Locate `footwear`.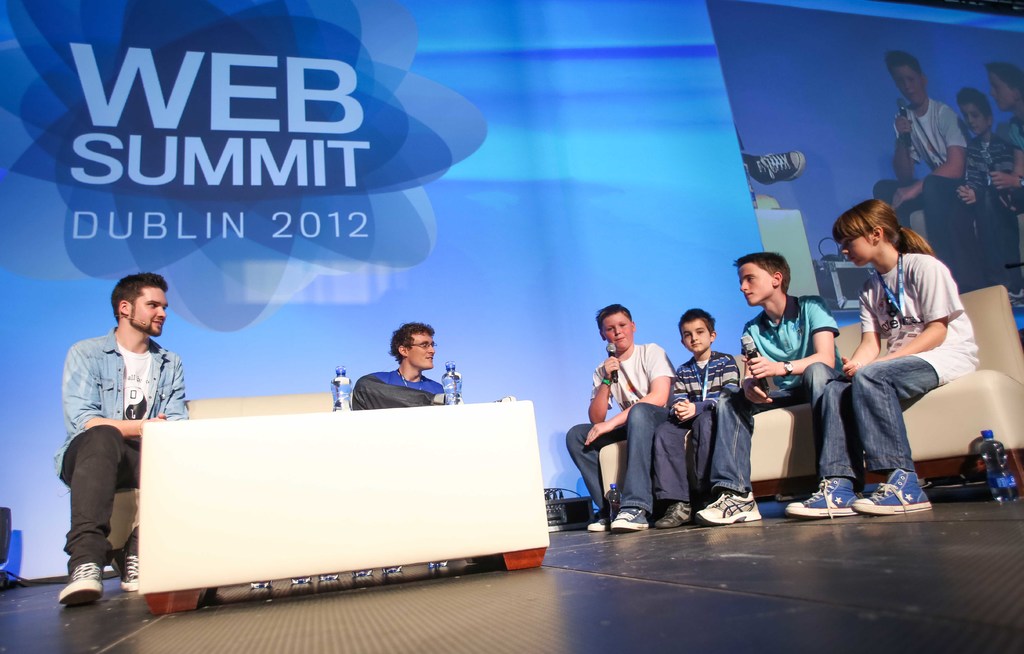
Bounding box: rect(49, 553, 108, 628).
